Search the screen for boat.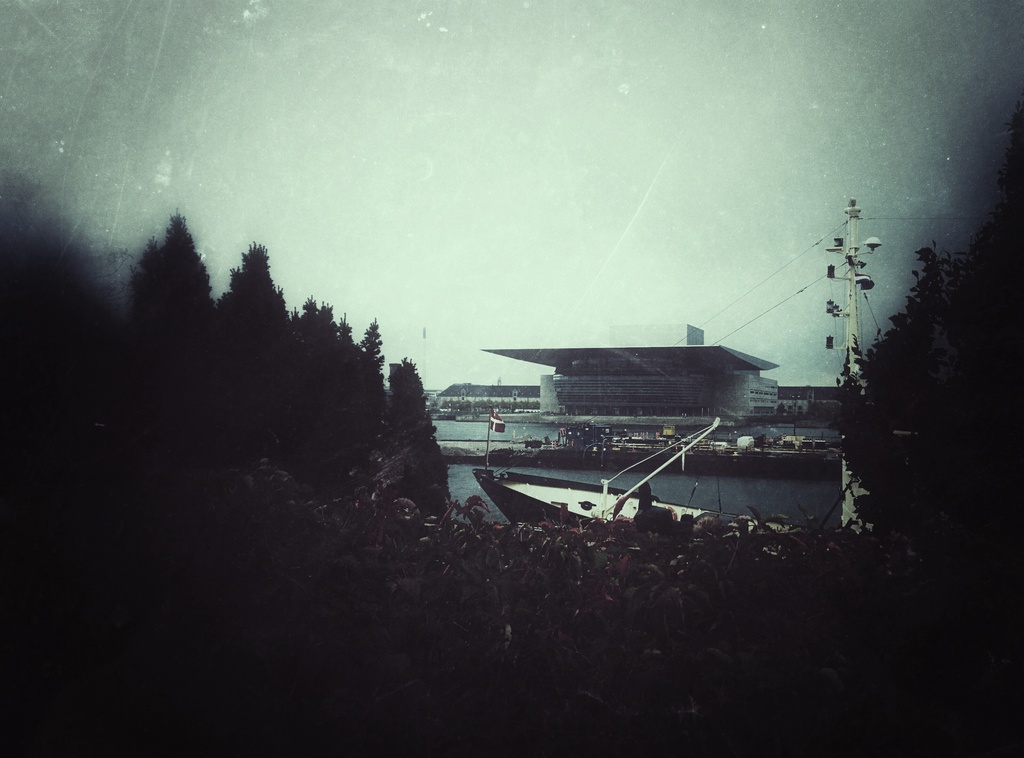
Found at locate(471, 416, 804, 550).
